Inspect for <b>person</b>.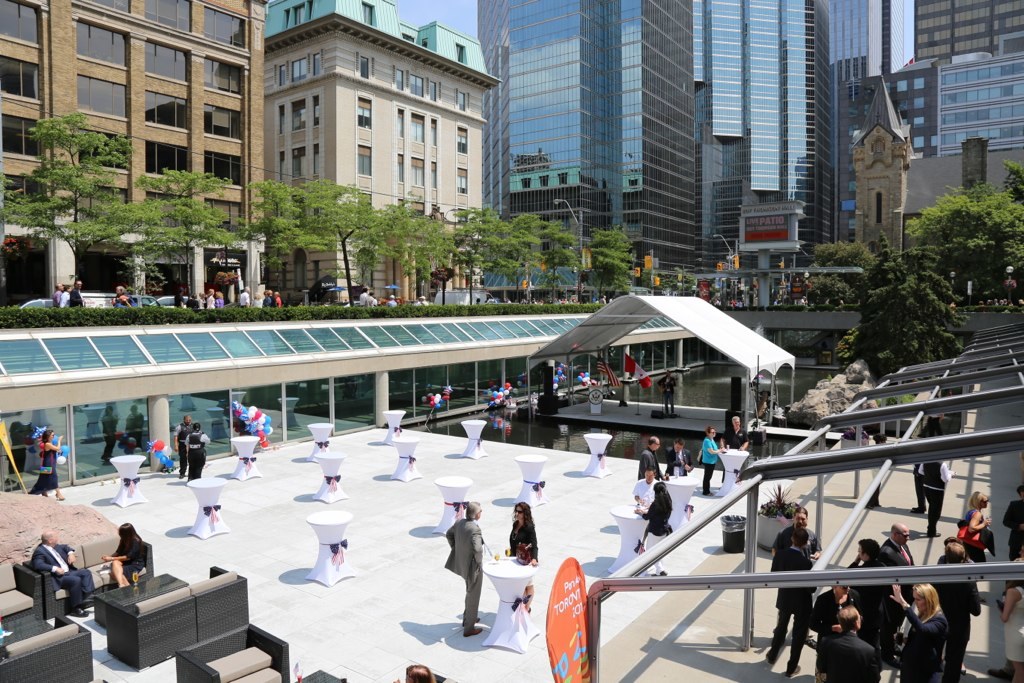
Inspection: crop(202, 287, 213, 306).
